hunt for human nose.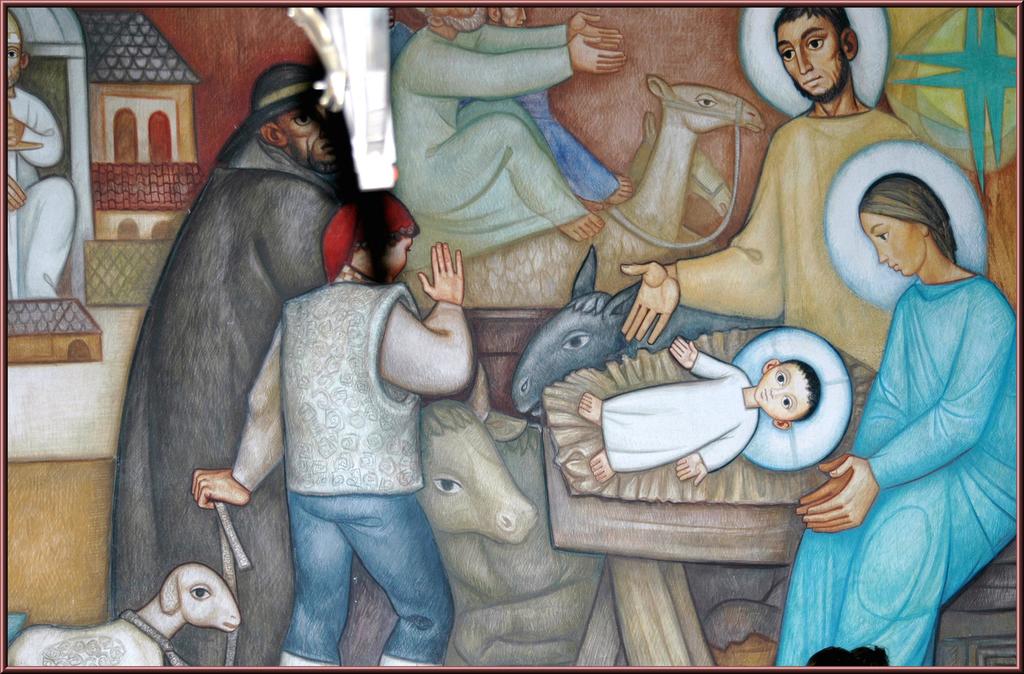
Hunted down at left=795, top=51, right=813, bottom=74.
